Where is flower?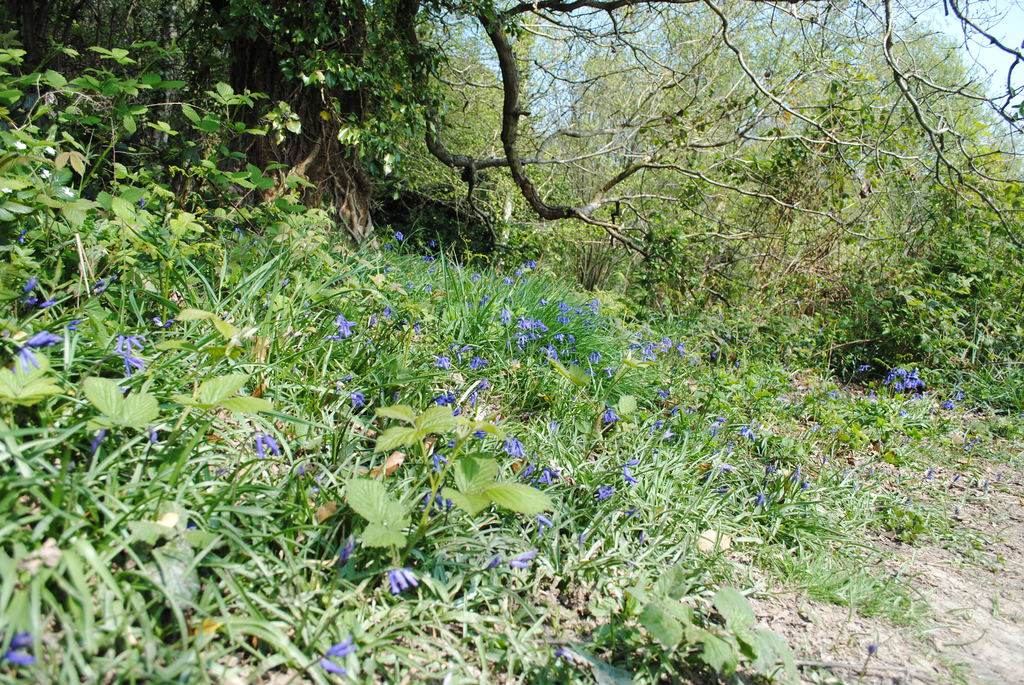
3,187,8,195.
